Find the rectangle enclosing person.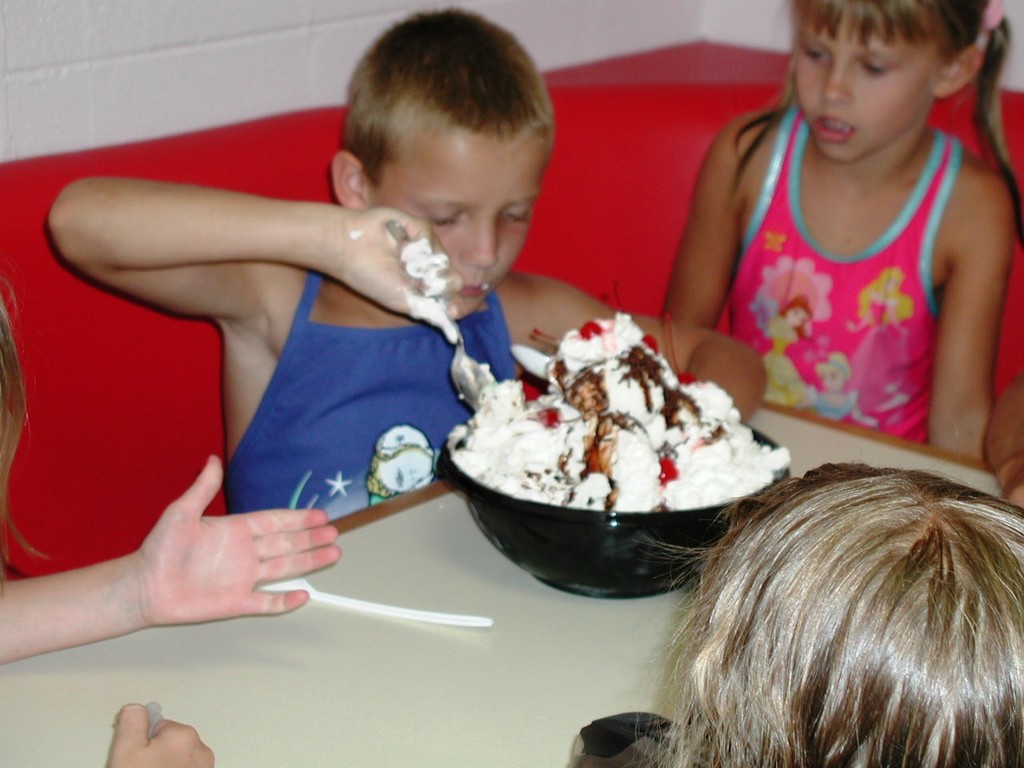
box=[0, 275, 341, 767].
